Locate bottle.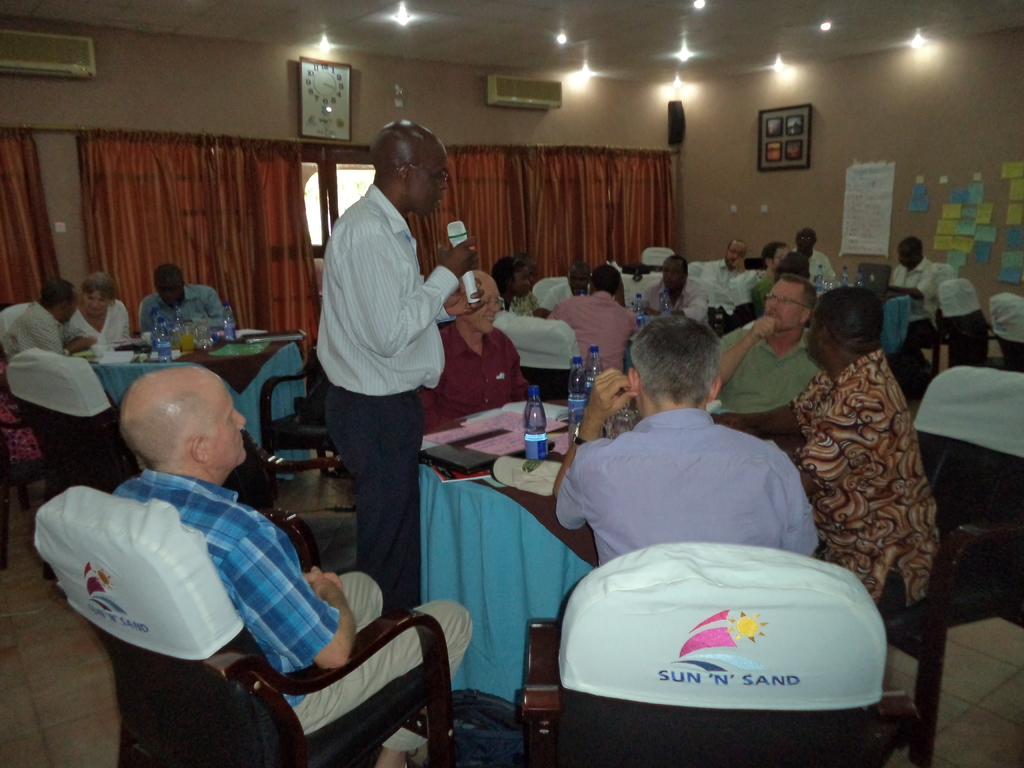
Bounding box: <bbox>523, 388, 550, 458</bbox>.
